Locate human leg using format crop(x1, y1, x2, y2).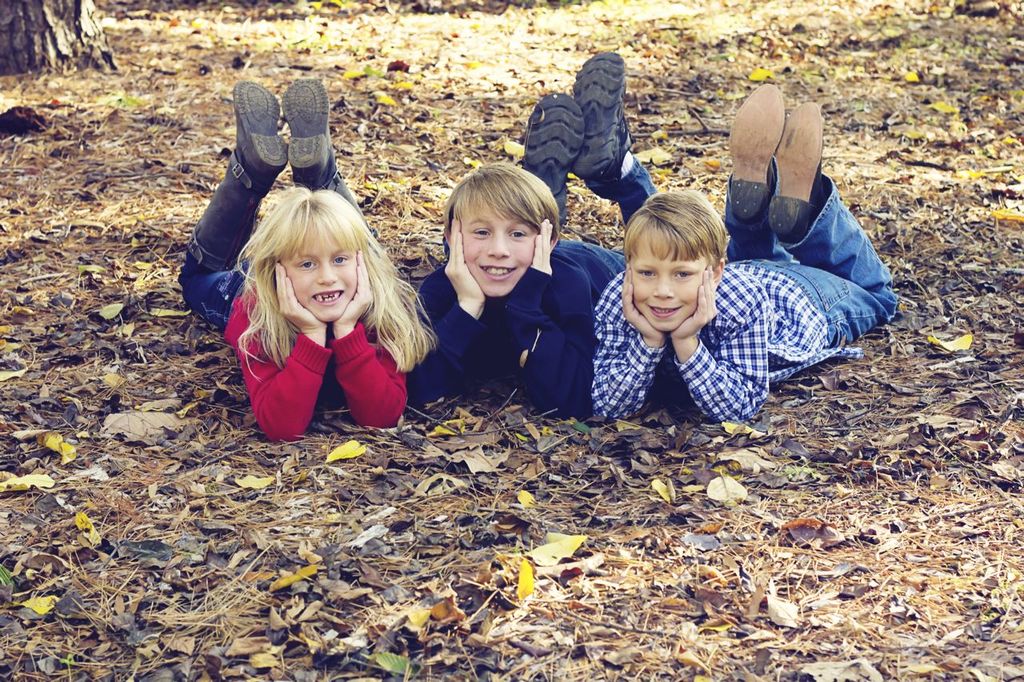
crop(519, 89, 580, 226).
